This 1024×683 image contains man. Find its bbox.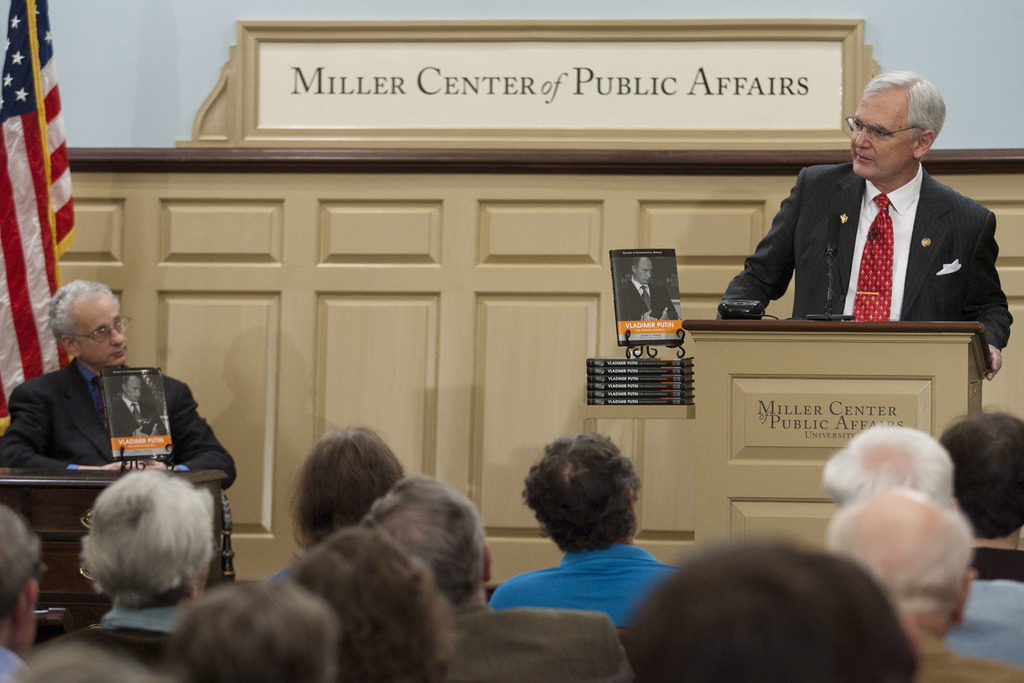
[735, 92, 1009, 351].
